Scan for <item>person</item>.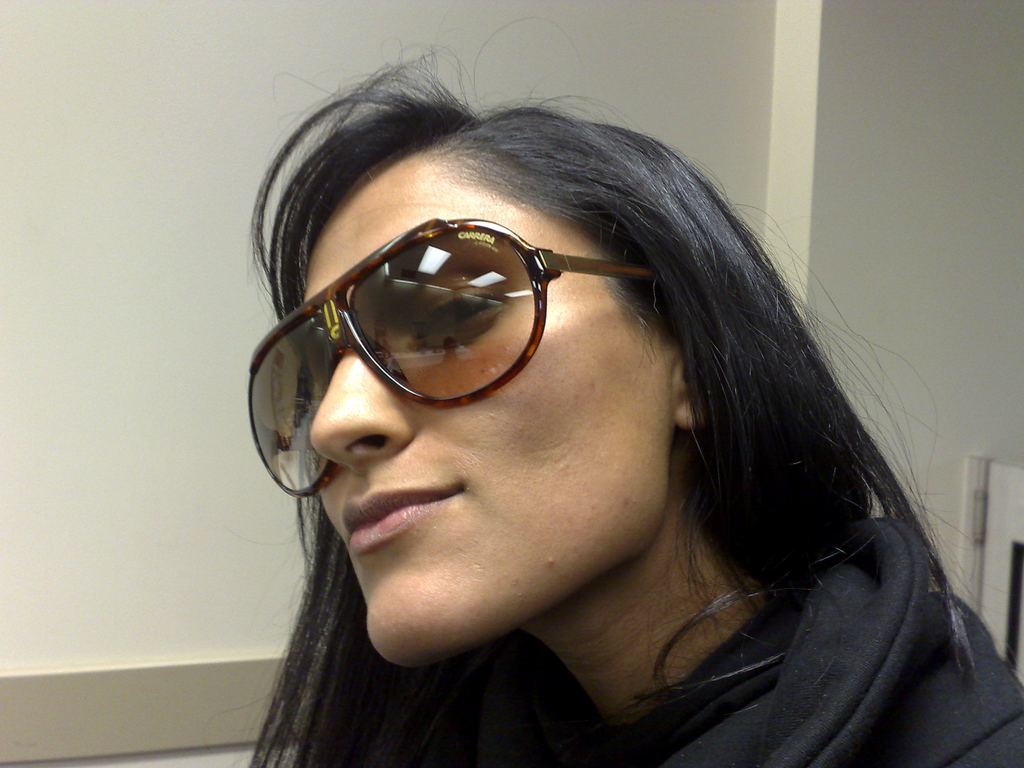
Scan result: bbox=[201, 0, 1023, 767].
